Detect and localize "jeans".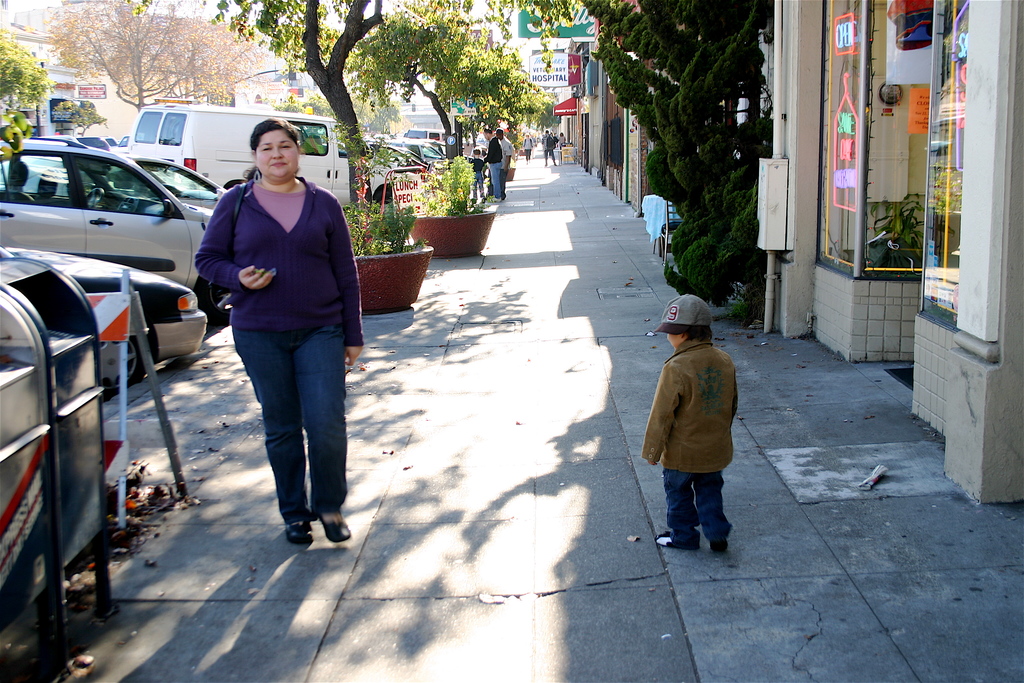
Localized at (653, 443, 740, 563).
